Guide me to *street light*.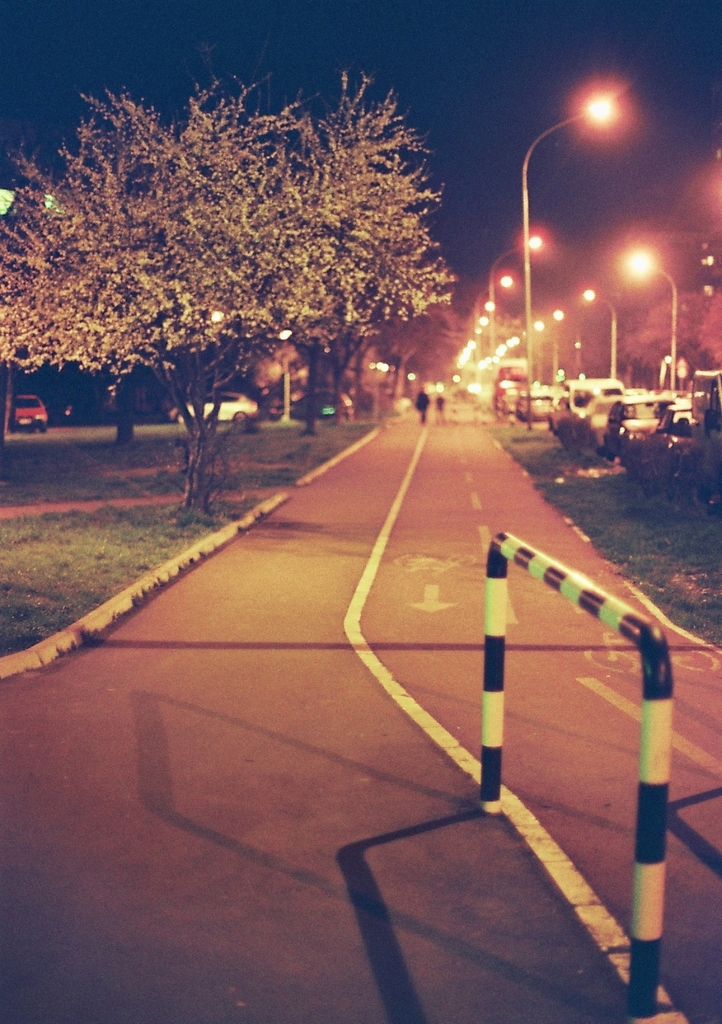
Guidance: {"left": 623, "top": 252, "right": 675, "bottom": 394}.
